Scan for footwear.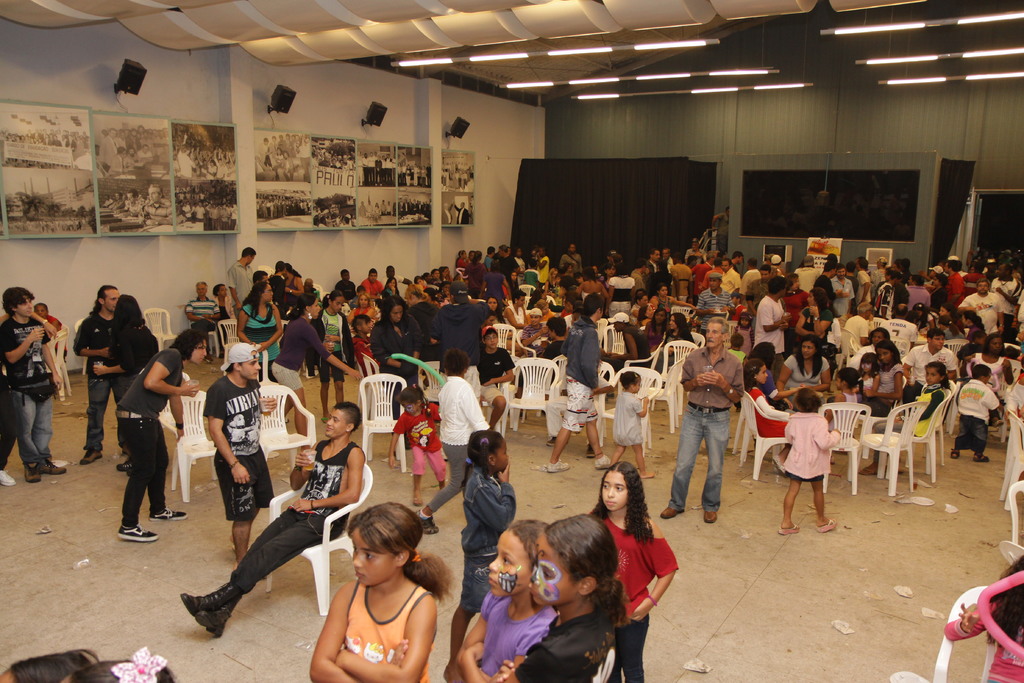
Scan result: x1=636 y1=465 x2=655 y2=483.
